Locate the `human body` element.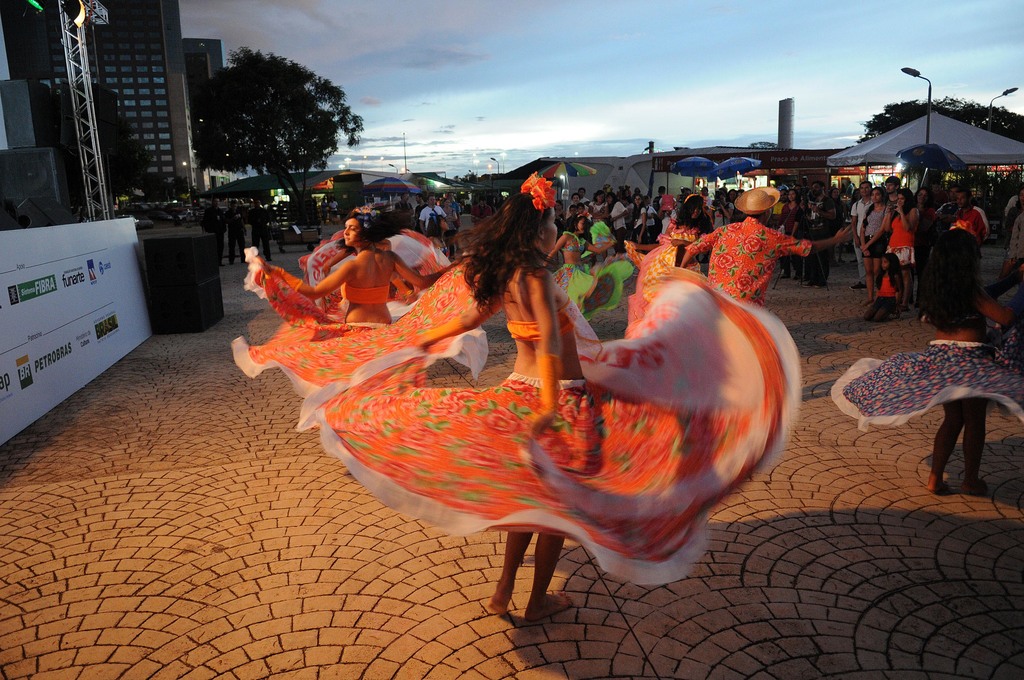
Element bbox: <box>246,207,273,263</box>.
